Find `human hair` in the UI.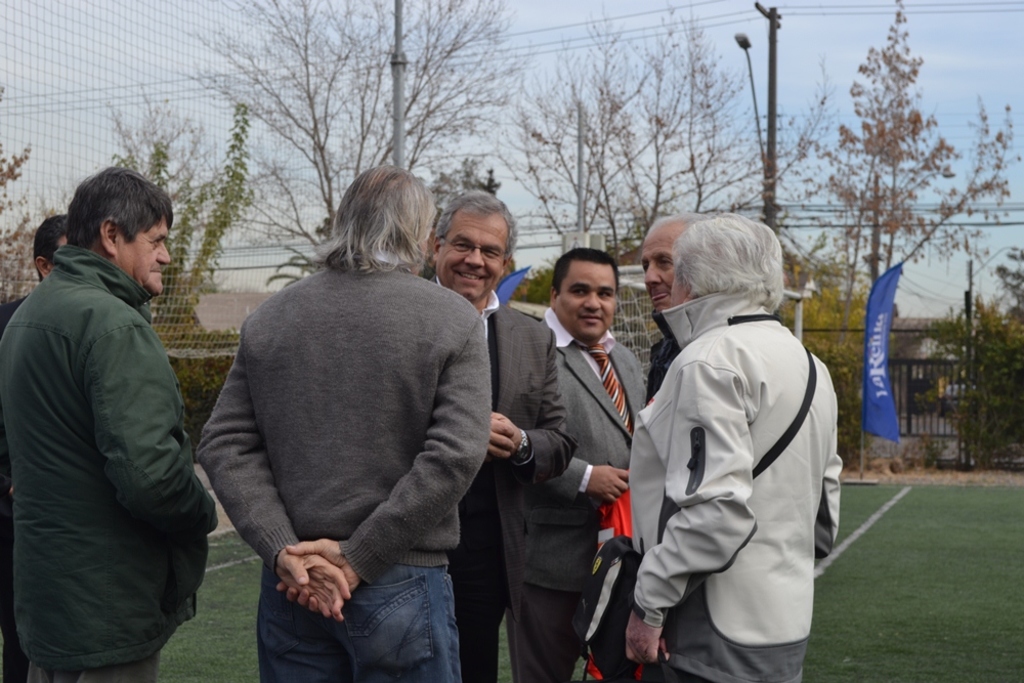
UI element at BBox(554, 250, 625, 307).
